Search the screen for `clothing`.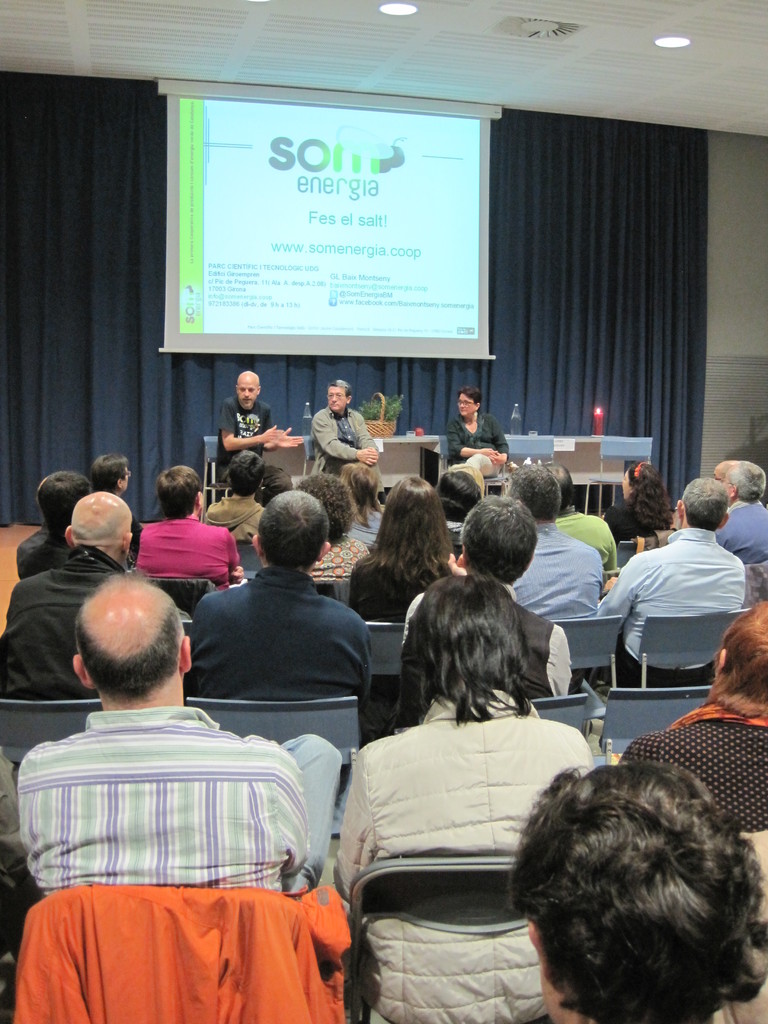
Found at Rect(335, 693, 580, 1023).
